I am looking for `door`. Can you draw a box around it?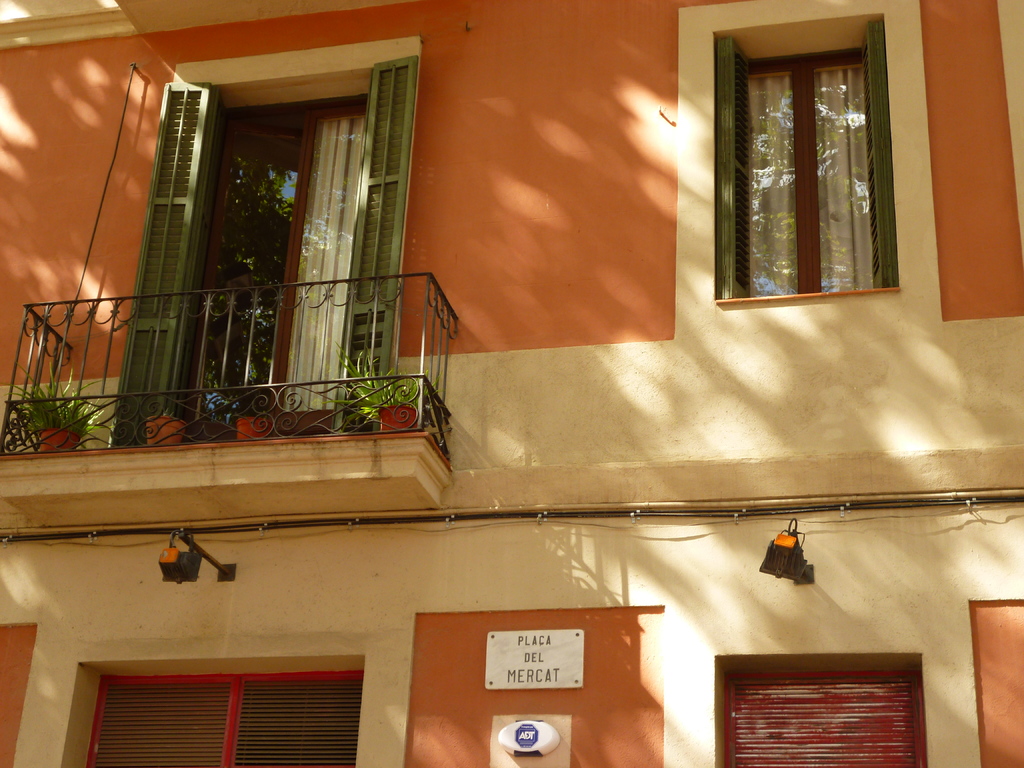
Sure, the bounding box is [x1=263, y1=95, x2=371, y2=435].
